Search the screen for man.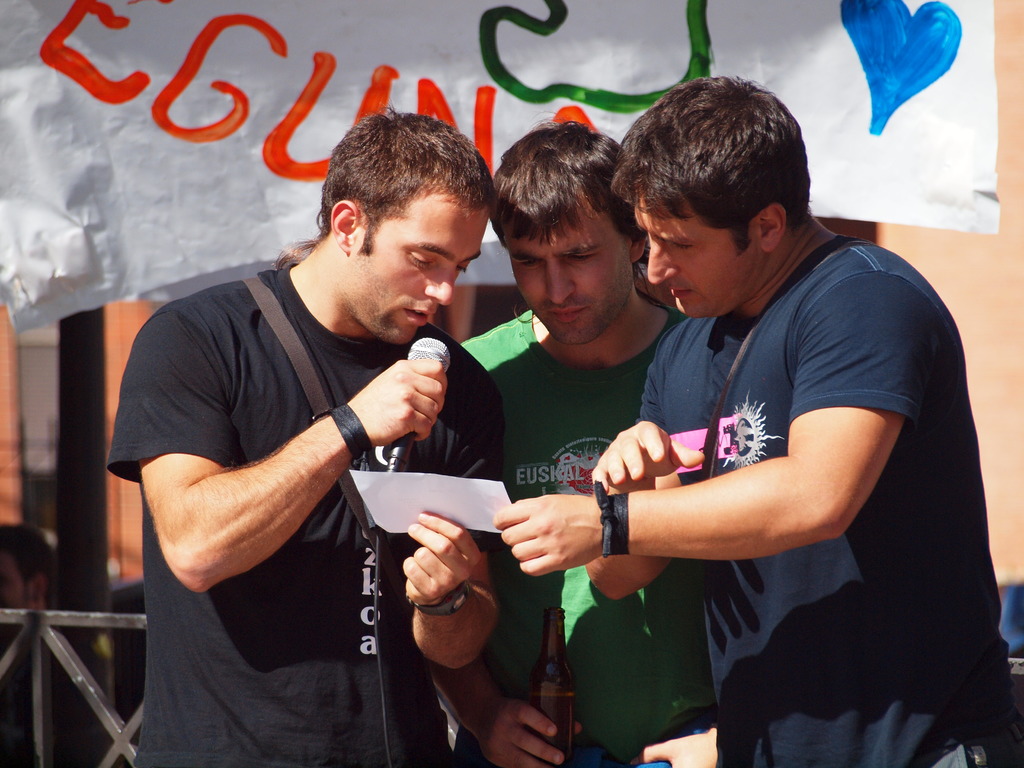
Found at bbox=[104, 90, 552, 754].
